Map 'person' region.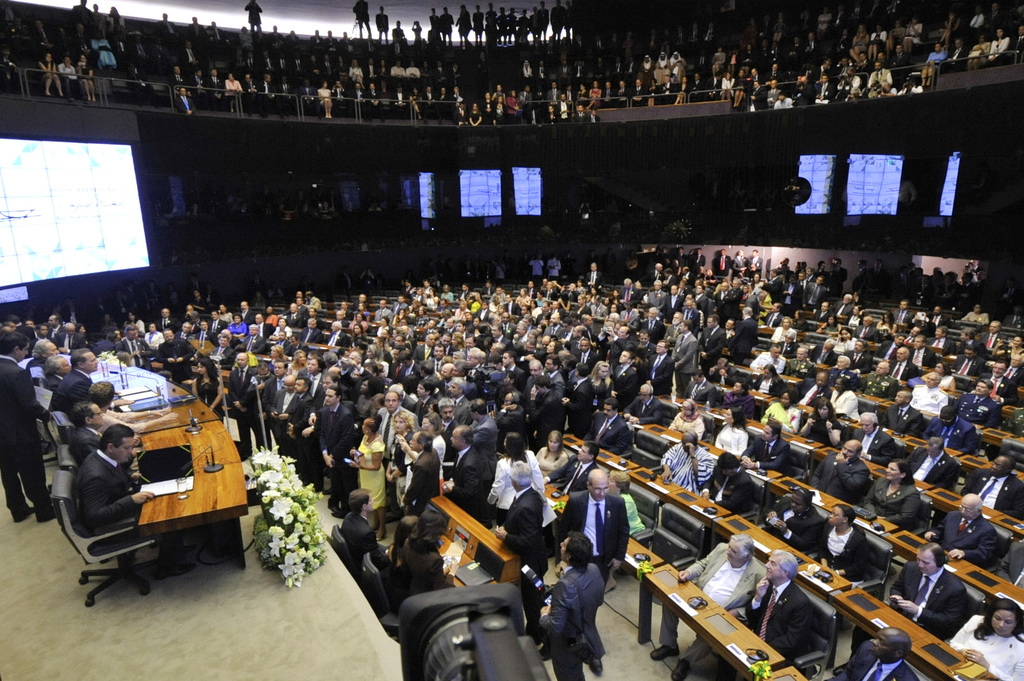
Mapped to (895, 296, 909, 324).
